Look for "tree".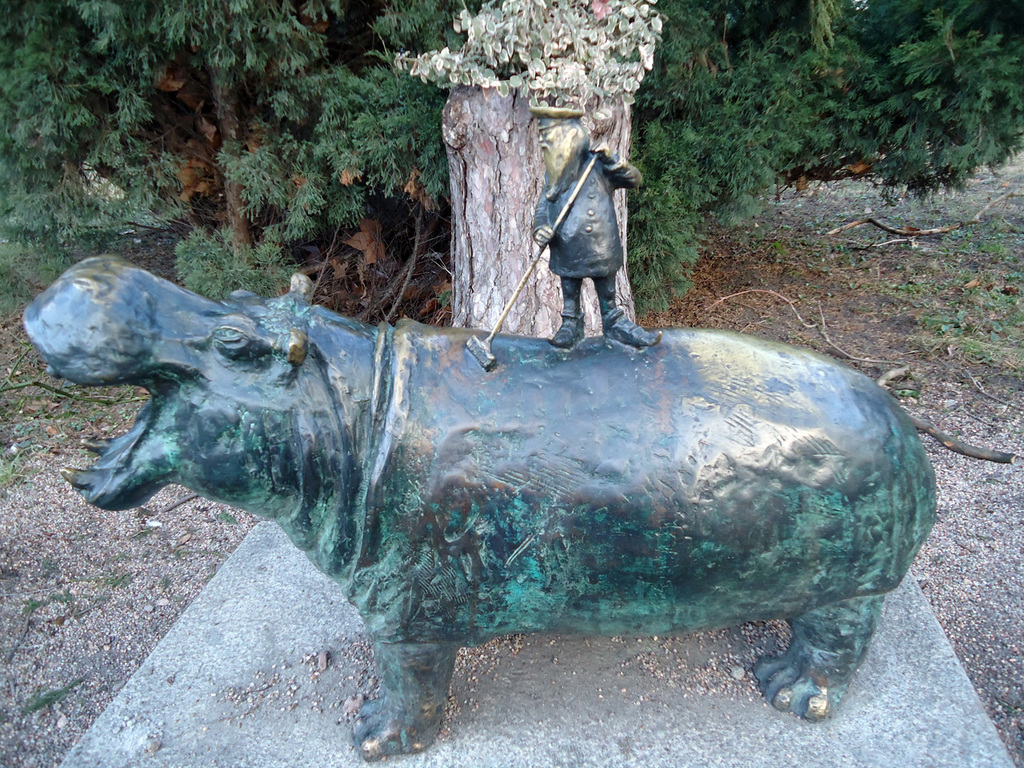
Found: pyautogui.locateOnScreen(0, 0, 1023, 325).
